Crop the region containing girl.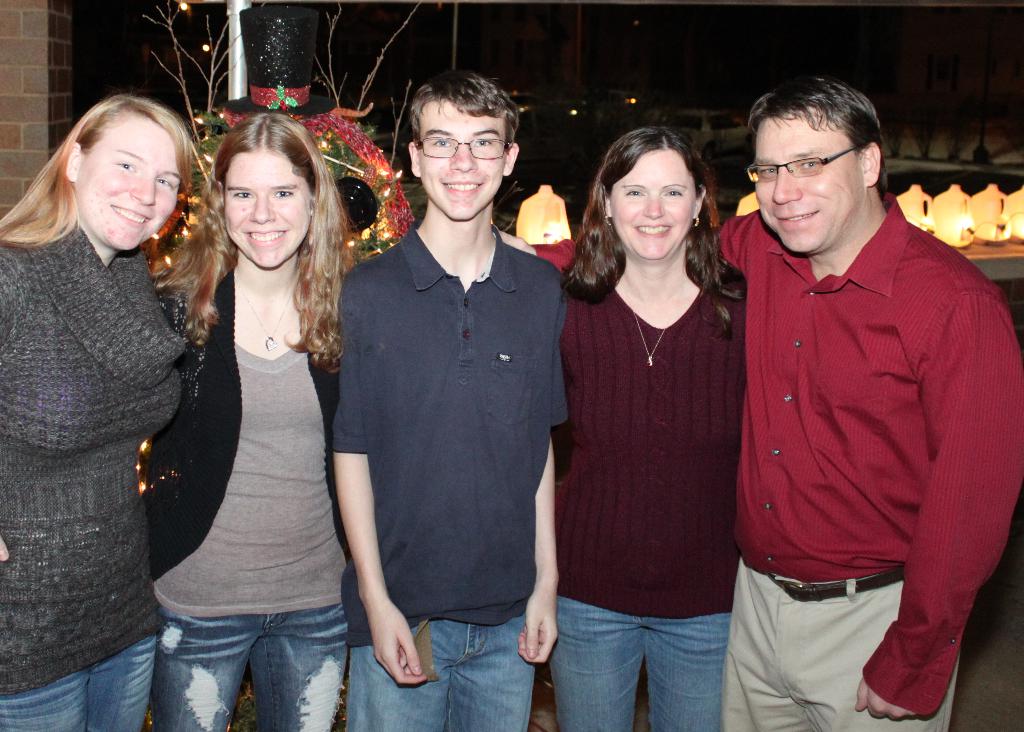
Crop region: 146 107 351 731.
